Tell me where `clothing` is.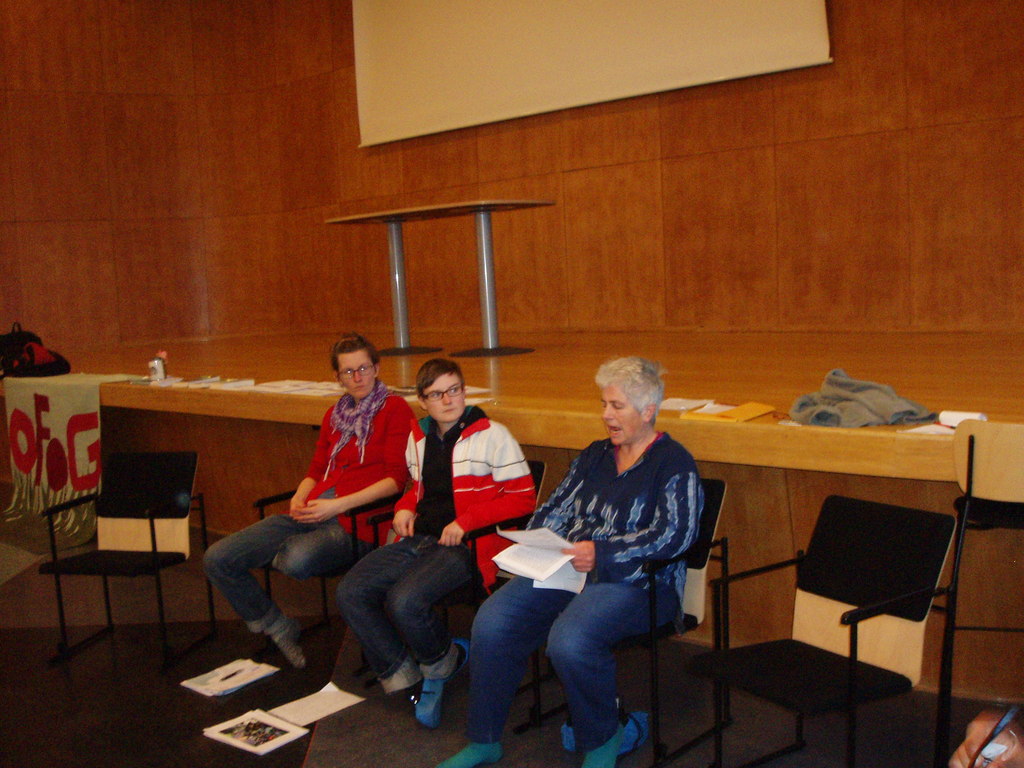
`clothing` is at select_region(336, 388, 538, 675).
